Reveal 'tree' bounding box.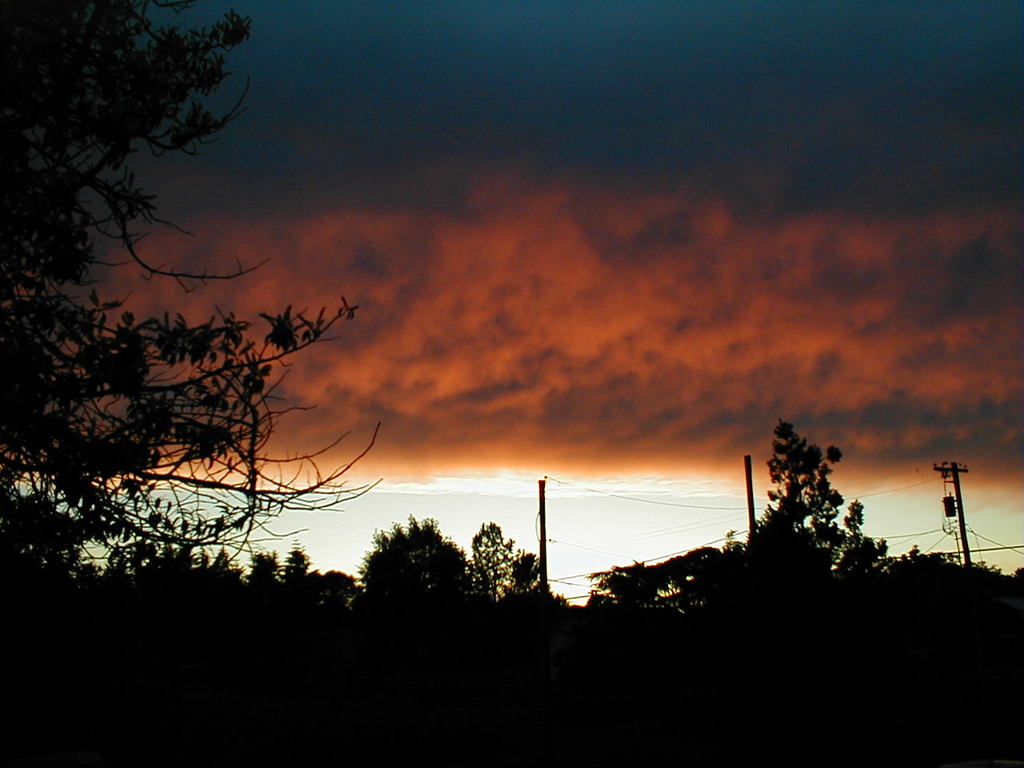
Revealed: region(740, 412, 870, 571).
